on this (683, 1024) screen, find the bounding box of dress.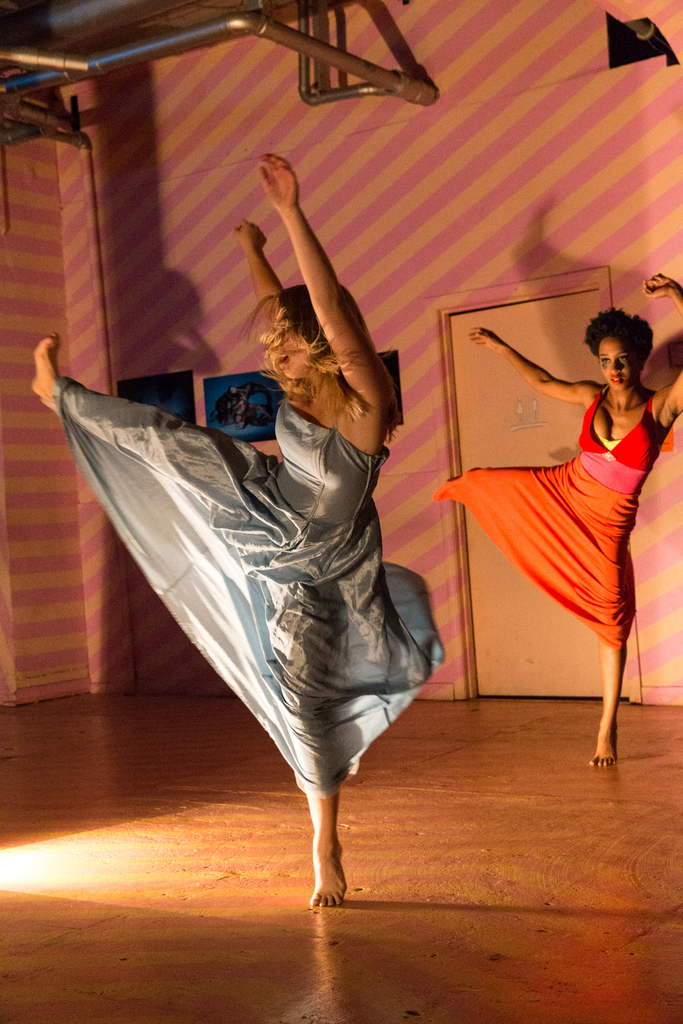
Bounding box: locate(50, 389, 441, 791).
